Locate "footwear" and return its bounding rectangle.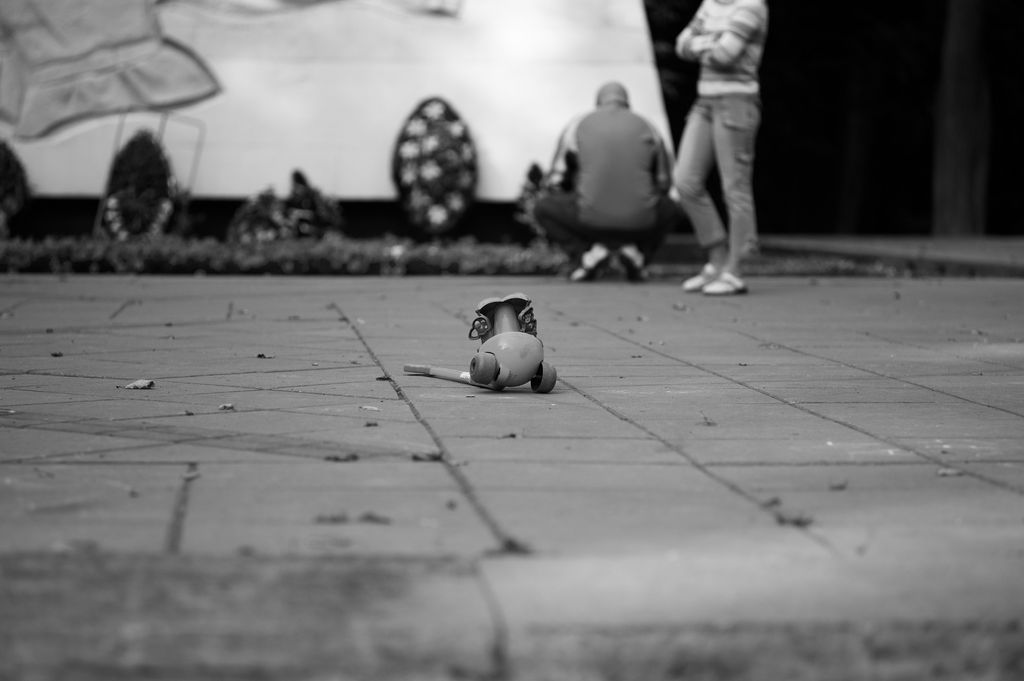
(705, 272, 745, 289).
